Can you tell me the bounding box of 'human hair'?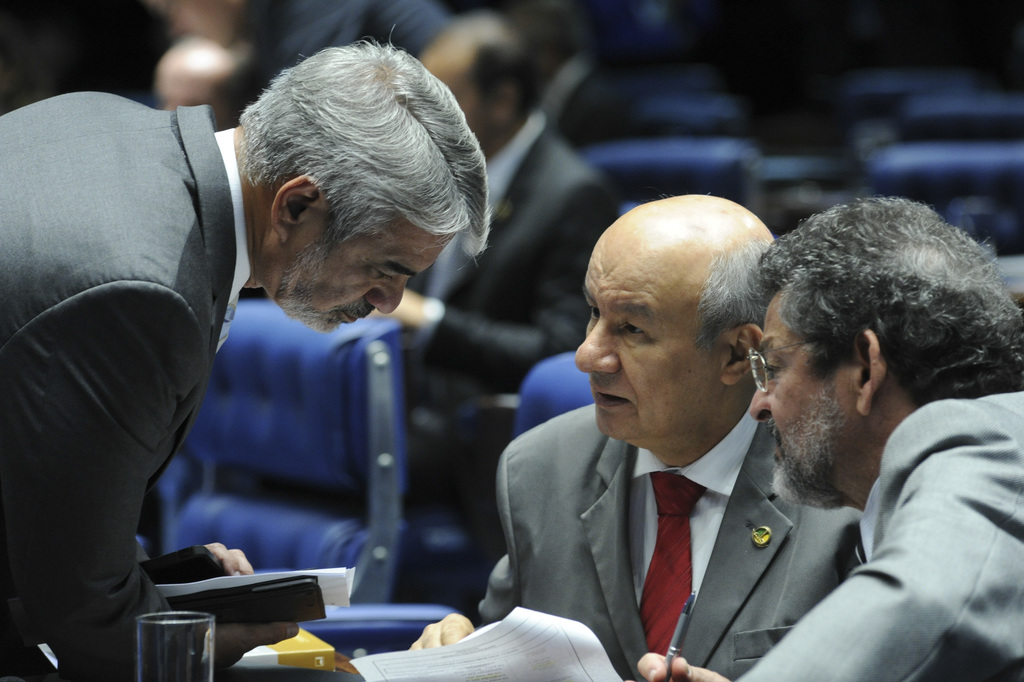
[760,193,1023,407].
